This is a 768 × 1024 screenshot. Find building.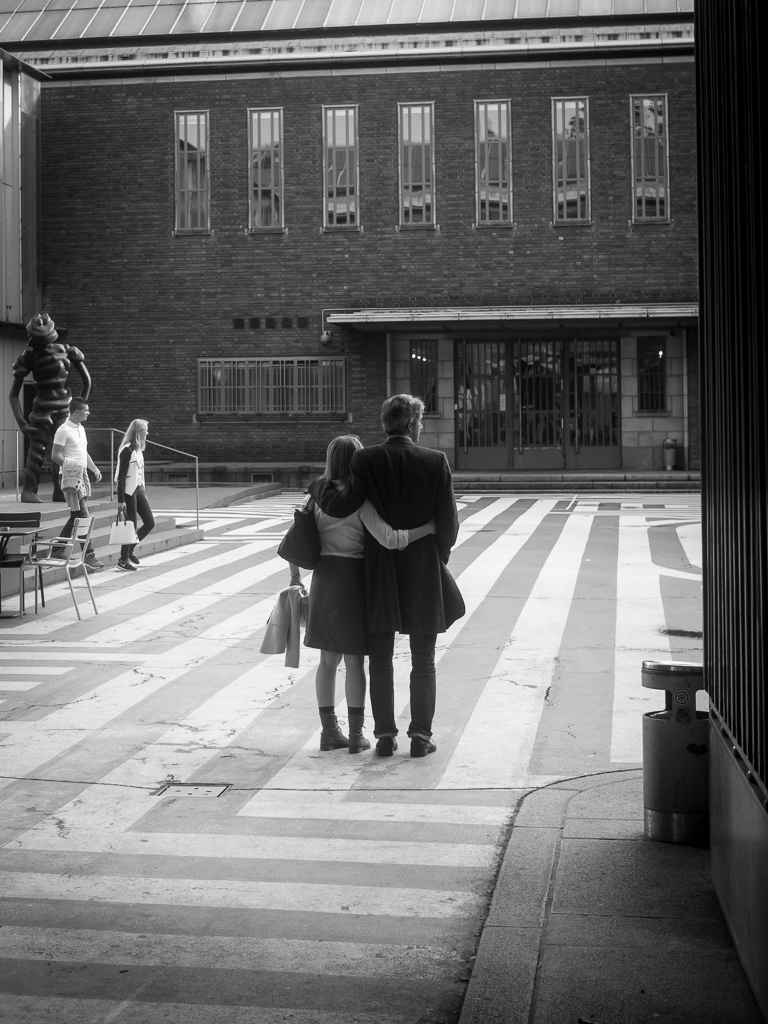
Bounding box: box=[698, 0, 767, 1005].
